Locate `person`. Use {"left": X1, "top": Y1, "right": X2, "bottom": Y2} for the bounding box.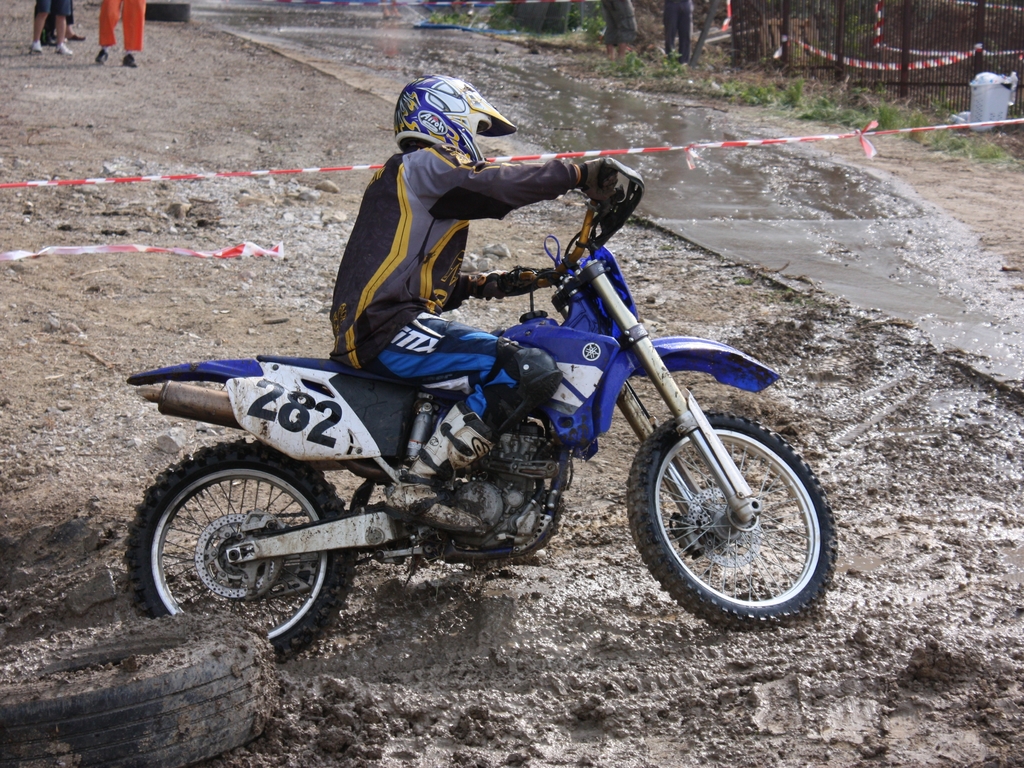
{"left": 330, "top": 73, "right": 610, "bottom": 524}.
